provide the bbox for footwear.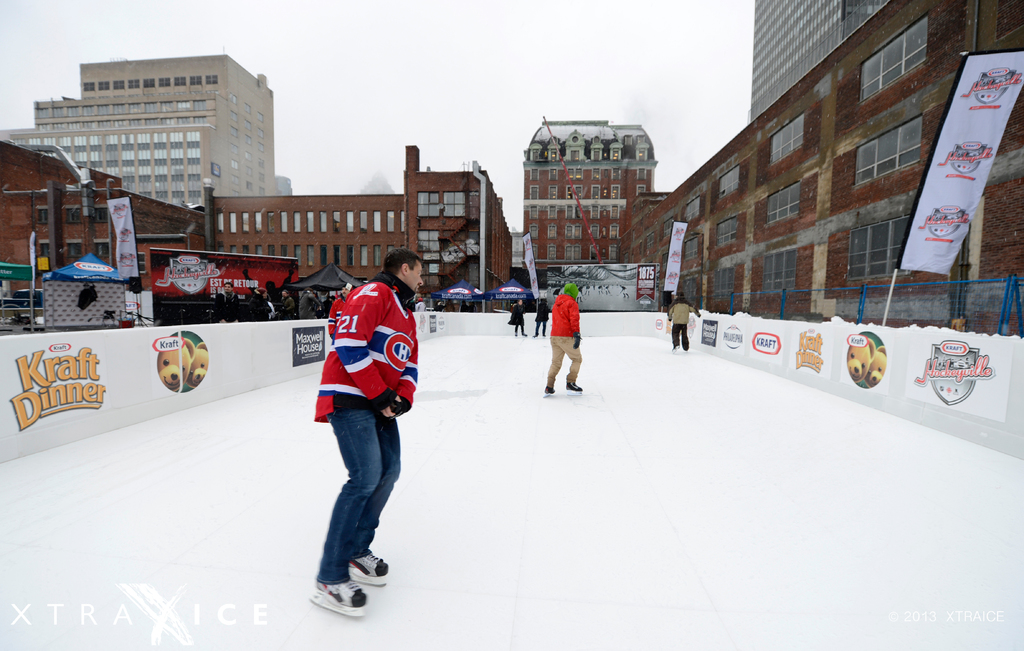
[348,552,388,588].
